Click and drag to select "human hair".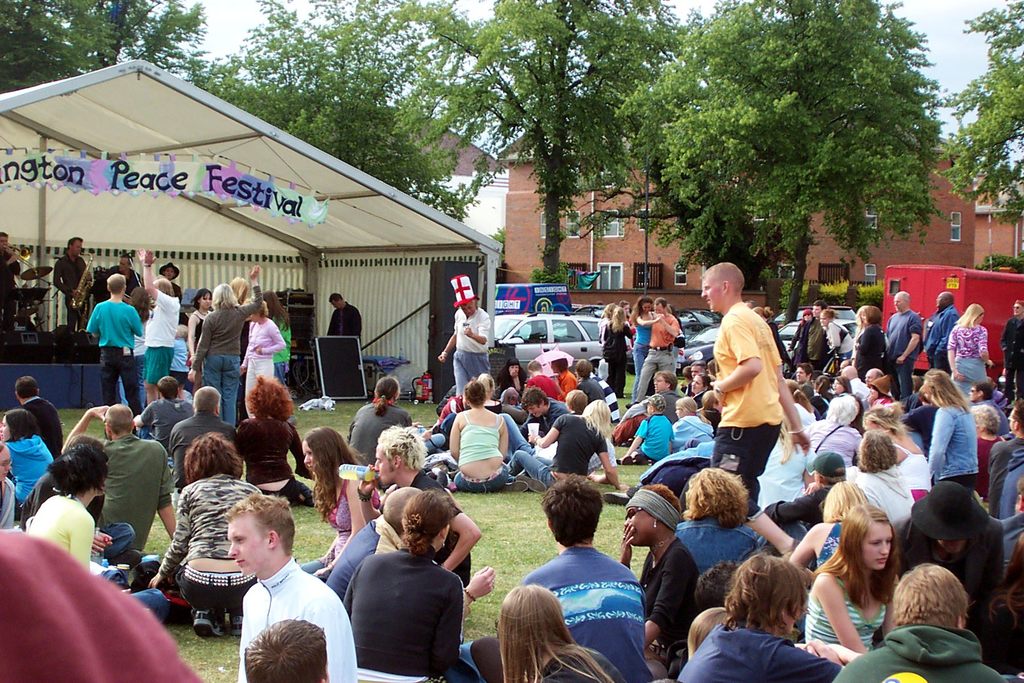
Selection: 104, 274, 126, 294.
